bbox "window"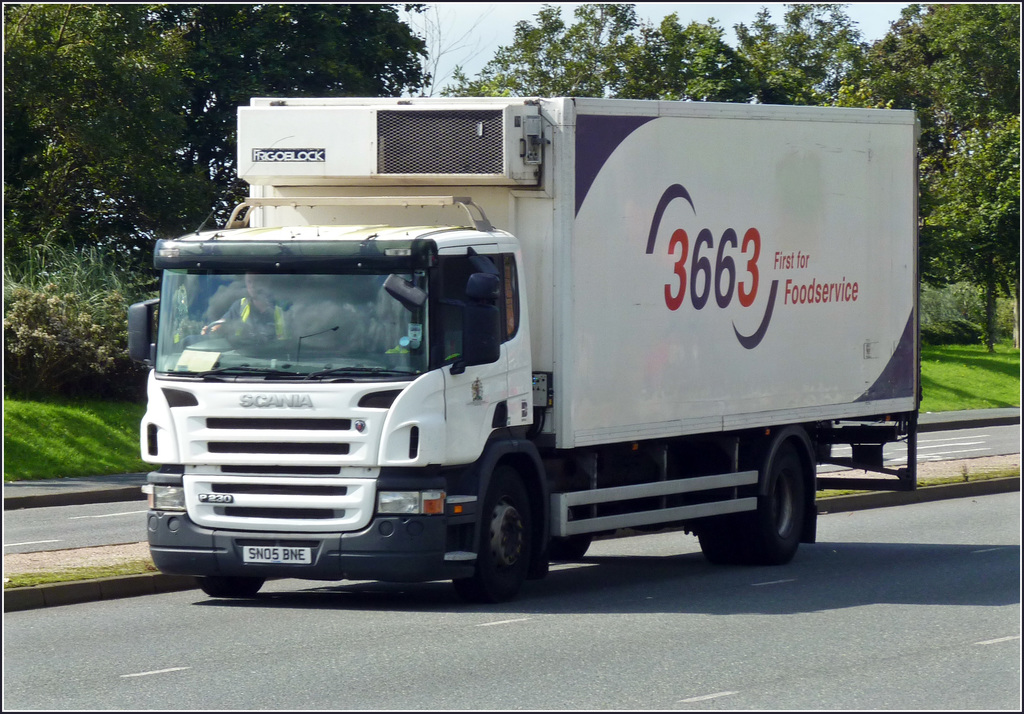
Rect(439, 251, 514, 368)
